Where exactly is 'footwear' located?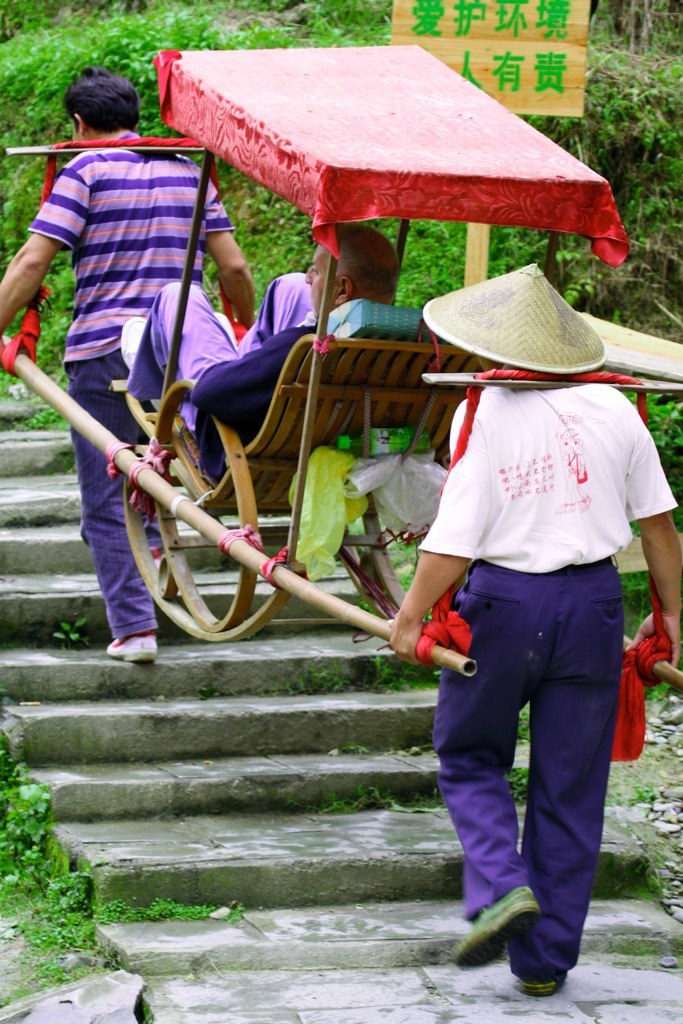
Its bounding box is 103:634:158:661.
